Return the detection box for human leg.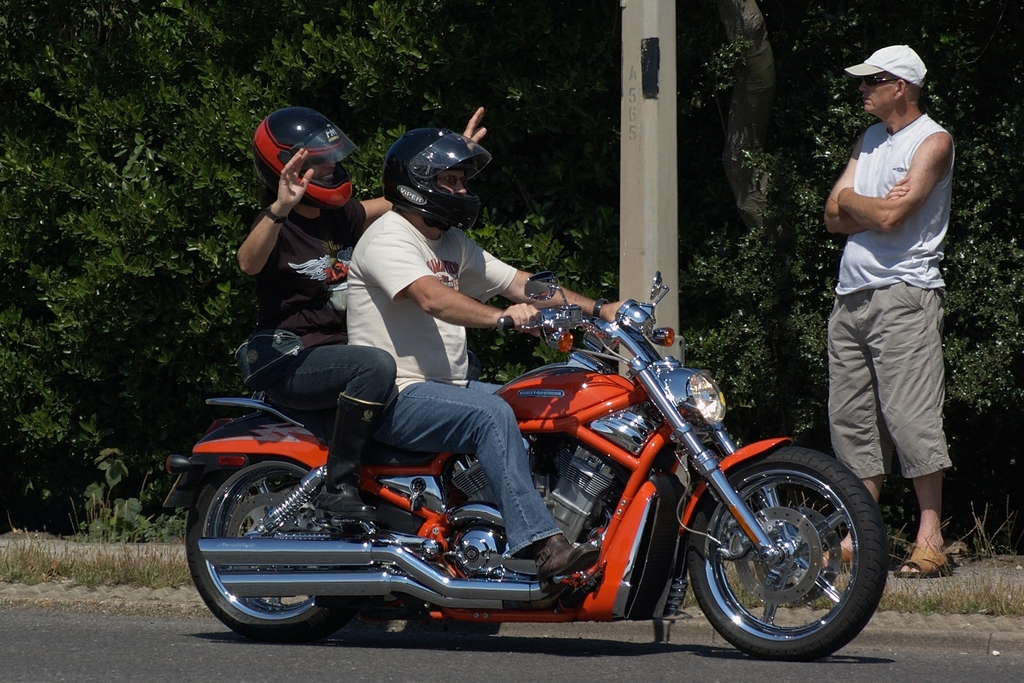
<box>268,349,397,523</box>.
